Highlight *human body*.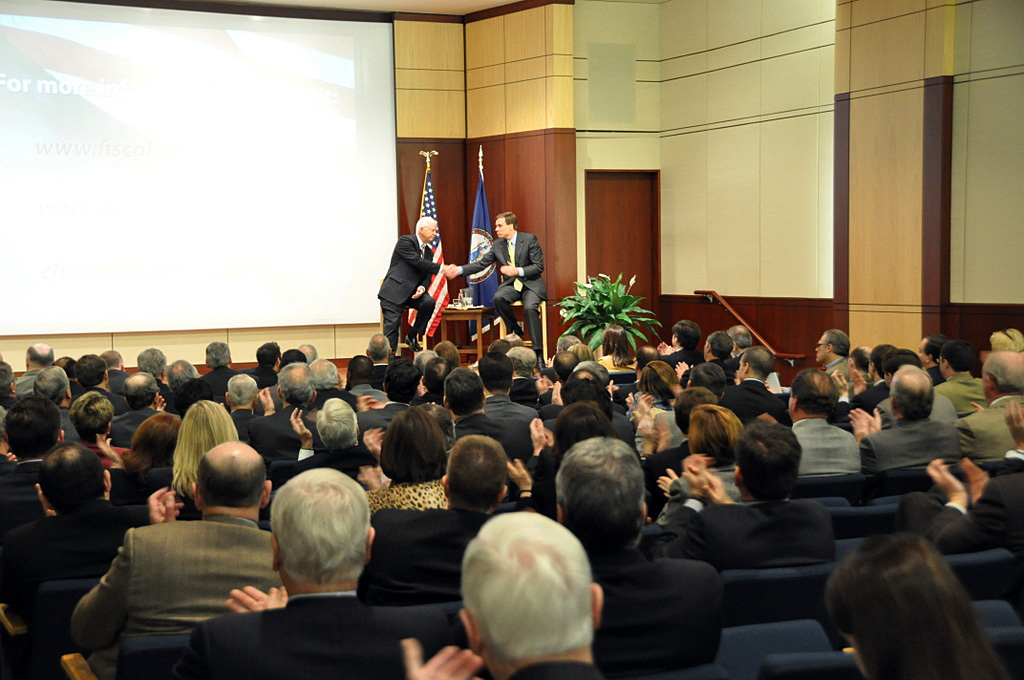
Highlighted region: 372 430 525 608.
